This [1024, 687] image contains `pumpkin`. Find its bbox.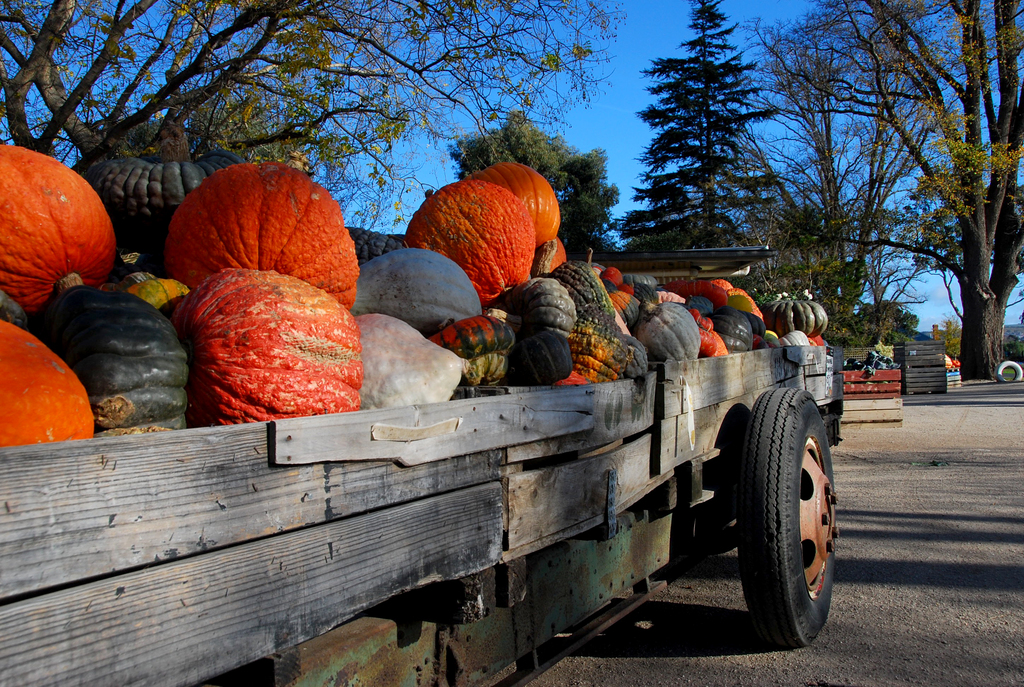
[951,358,961,368].
